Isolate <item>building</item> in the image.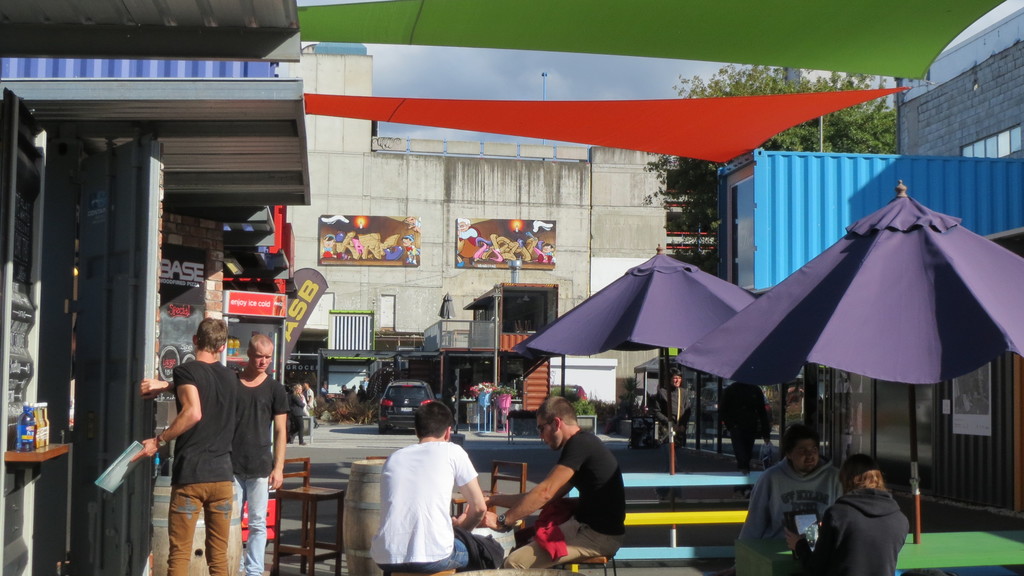
Isolated region: [288, 51, 664, 340].
